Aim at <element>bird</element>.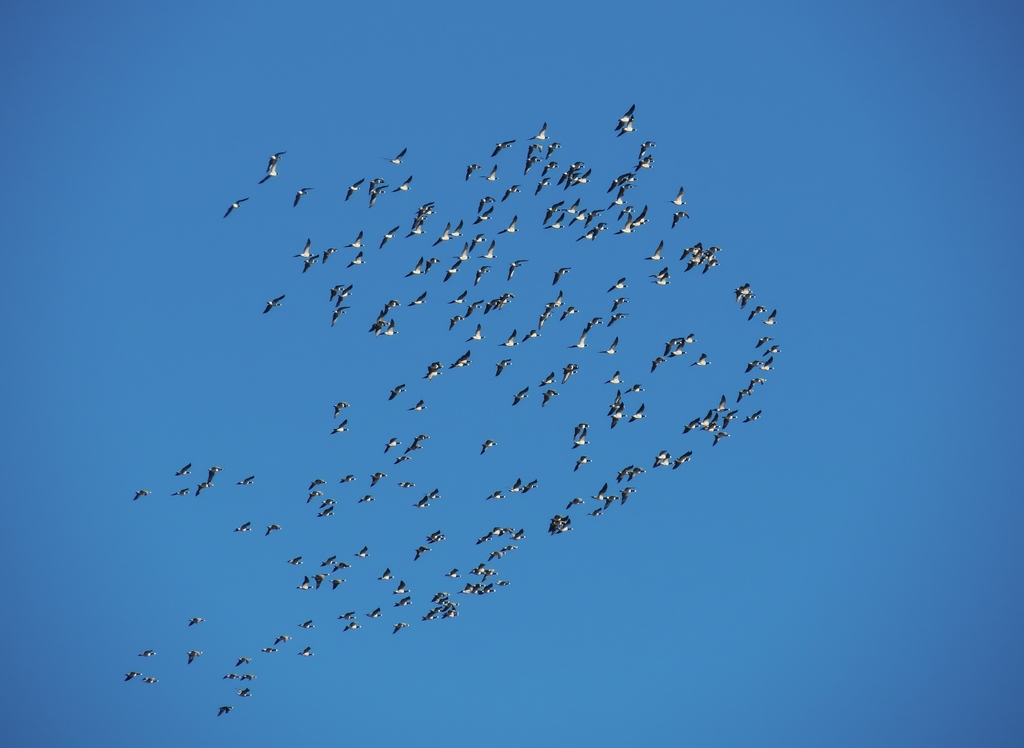
Aimed at left=336, top=610, right=355, bottom=623.
